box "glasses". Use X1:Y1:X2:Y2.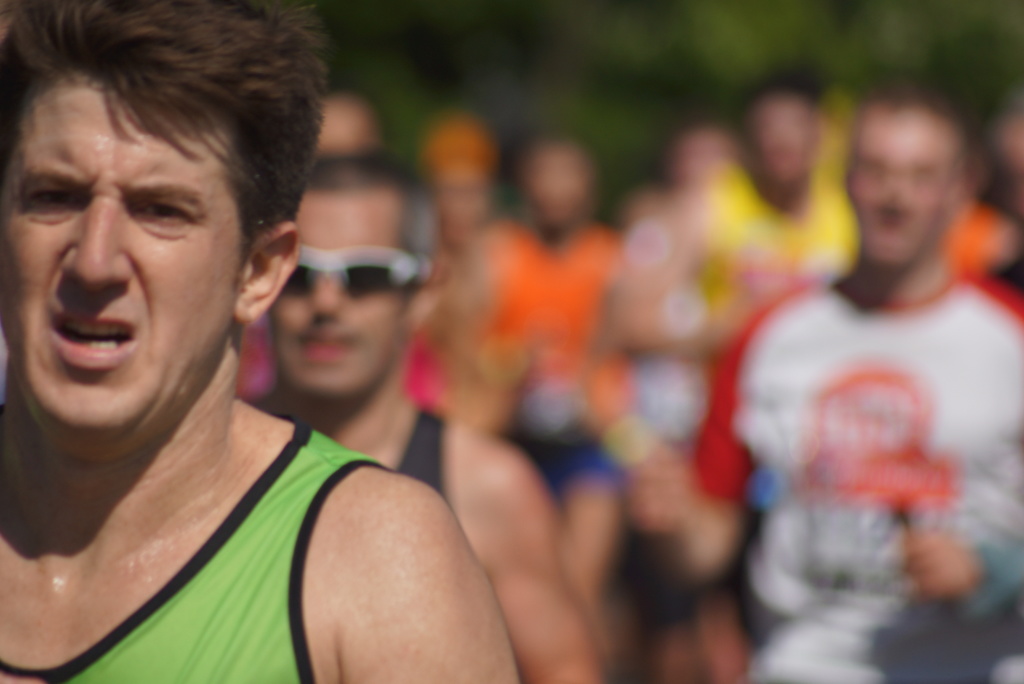
284:244:444:307.
